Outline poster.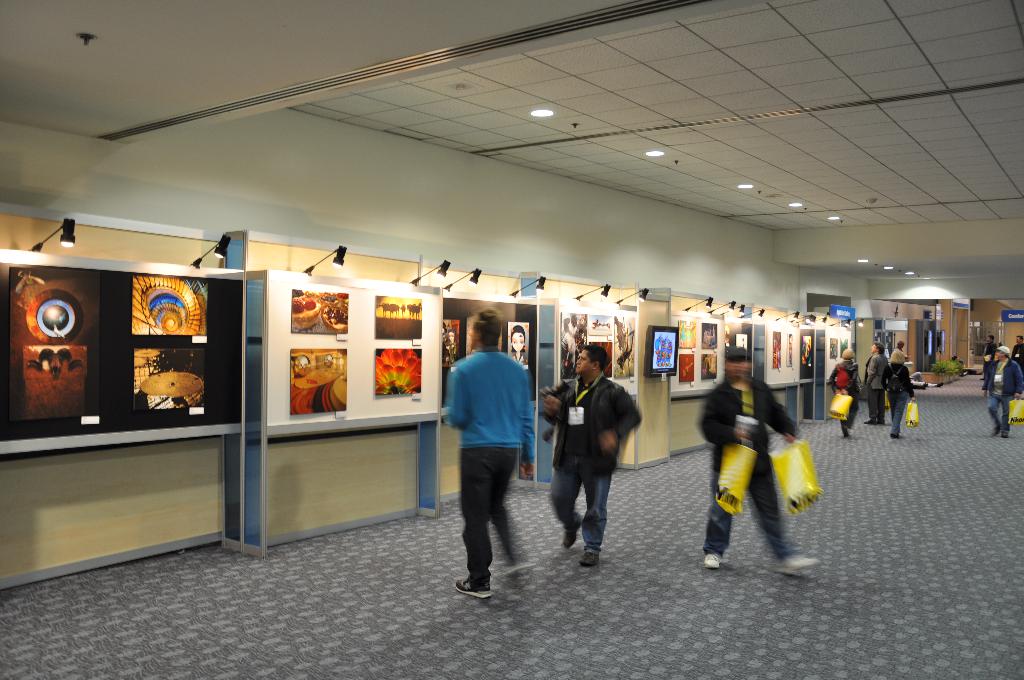
Outline: <region>557, 298, 644, 388</region>.
